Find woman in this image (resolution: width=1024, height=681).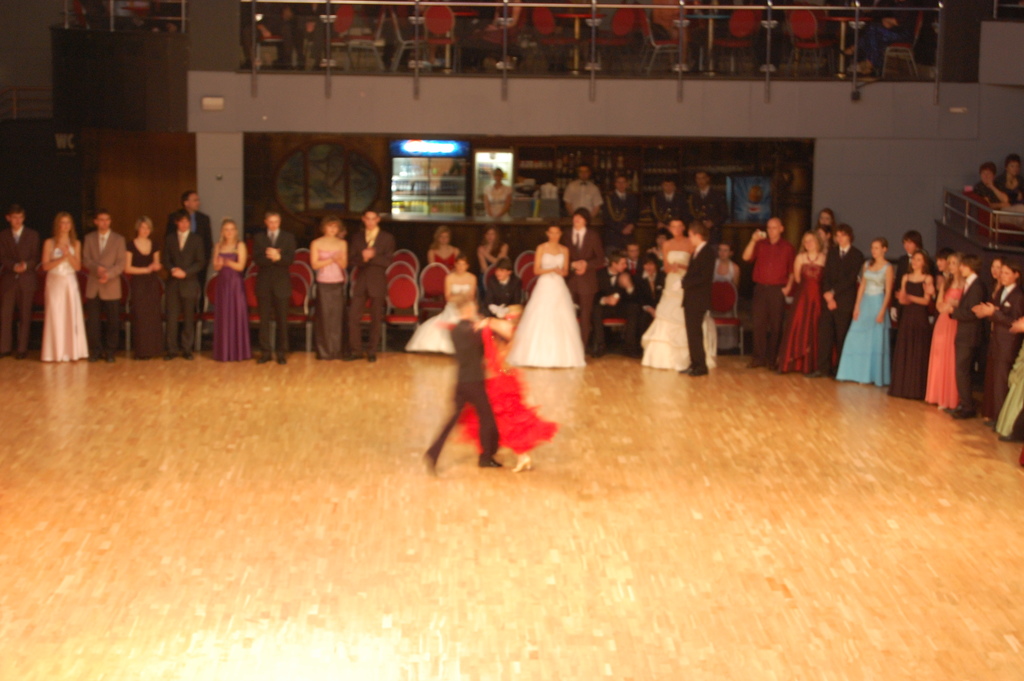
detection(781, 234, 834, 382).
